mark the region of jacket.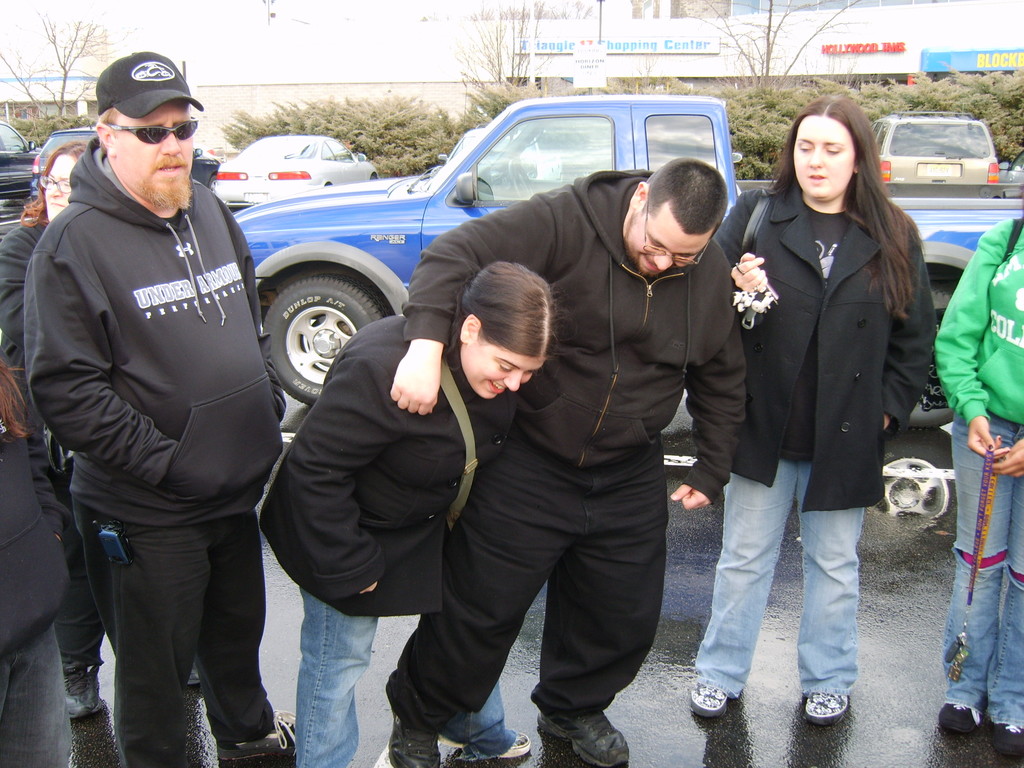
Region: {"x1": 402, "y1": 165, "x2": 749, "y2": 521}.
